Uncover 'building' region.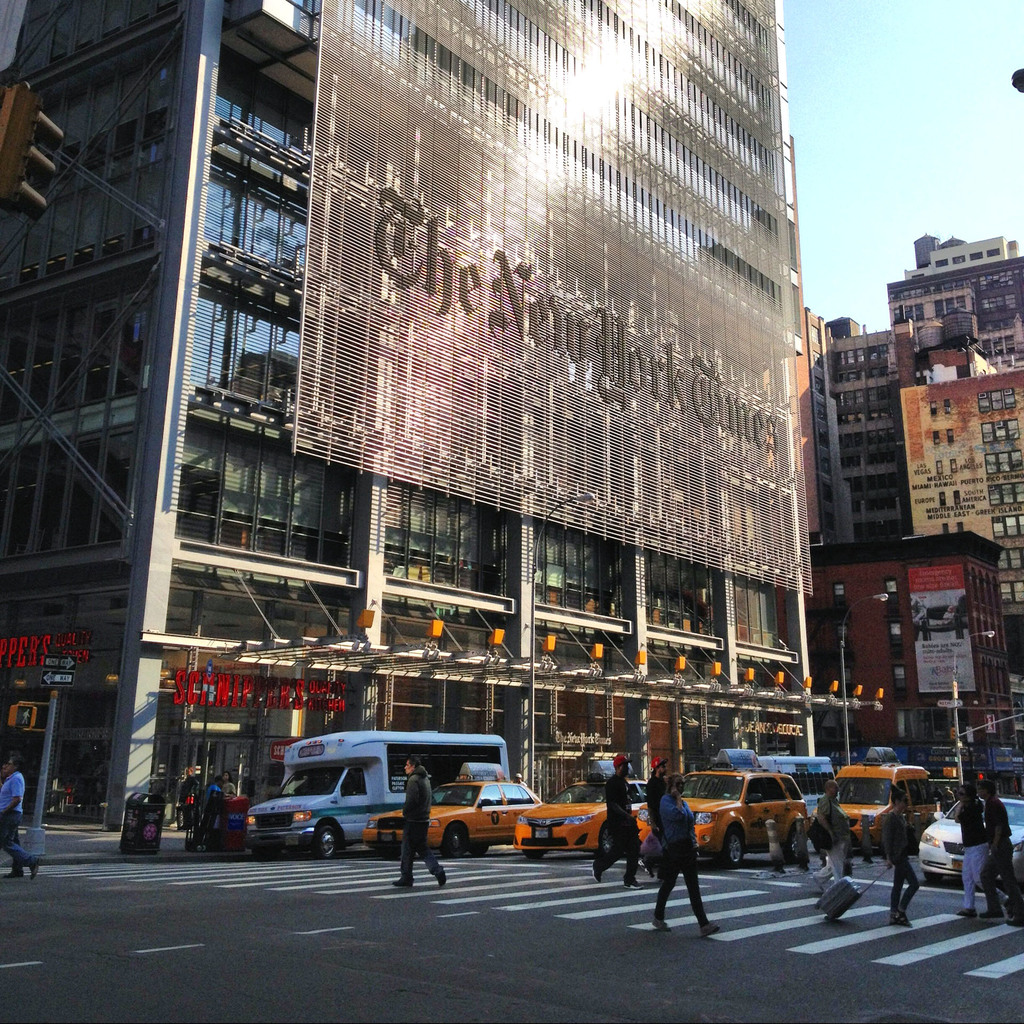
Uncovered: detection(817, 538, 1013, 765).
